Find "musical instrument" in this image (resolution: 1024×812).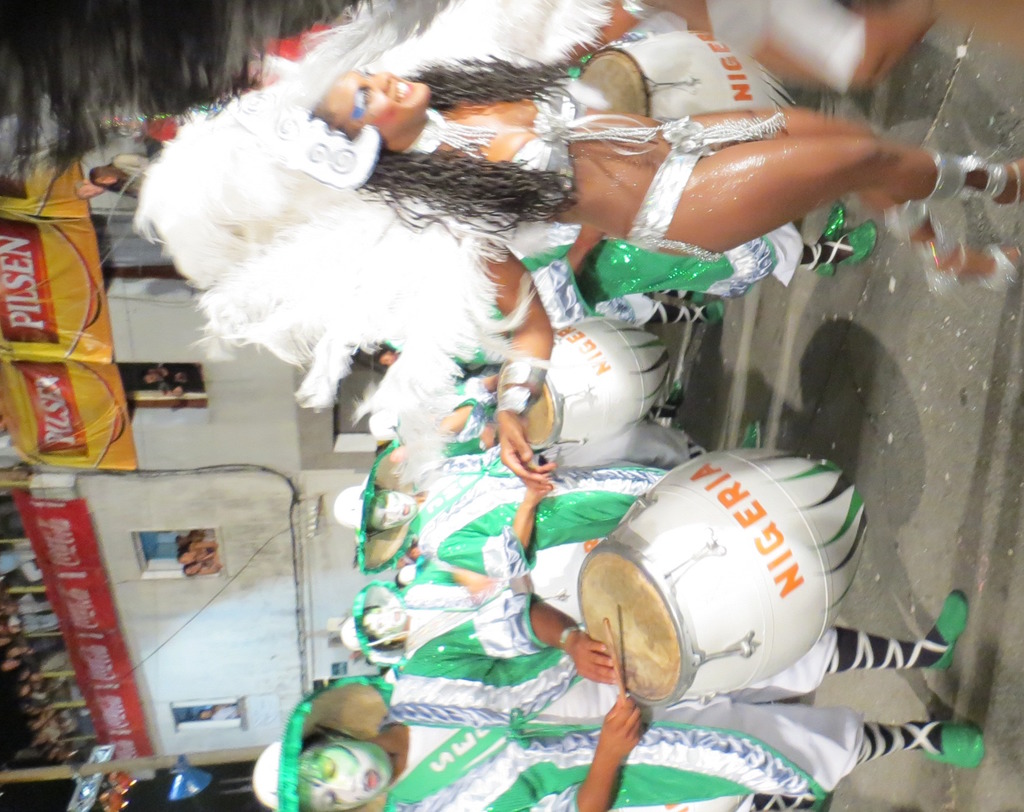
575,26,795,120.
